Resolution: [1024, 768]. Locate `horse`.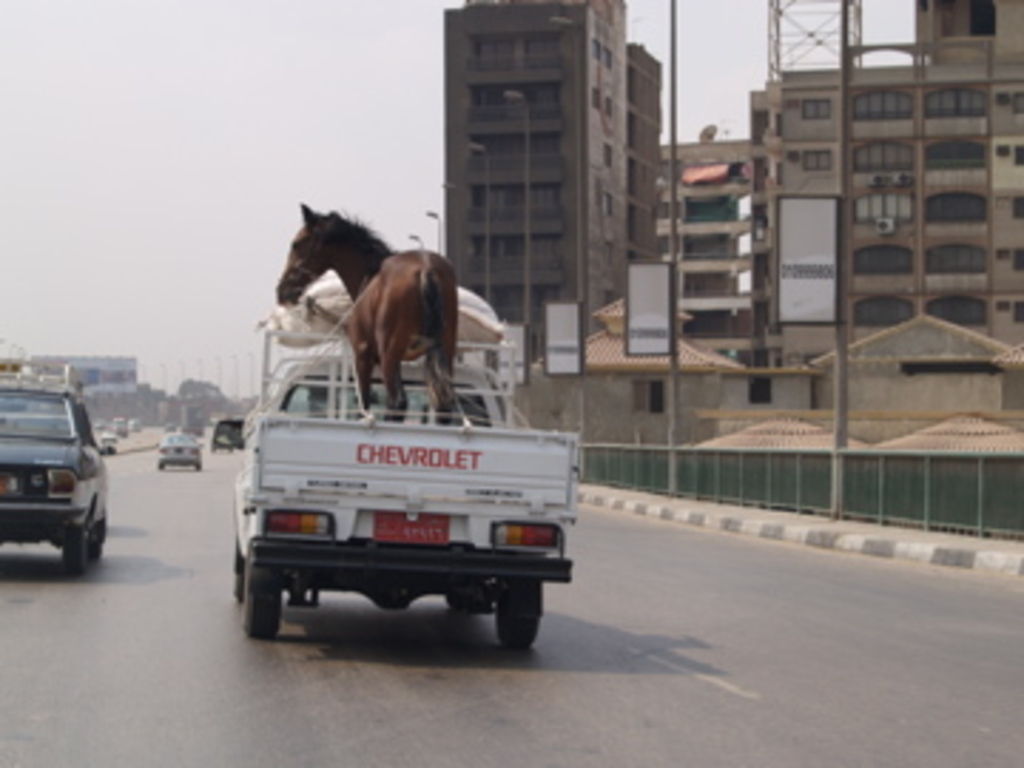
[x1=273, y1=205, x2=455, y2=412].
